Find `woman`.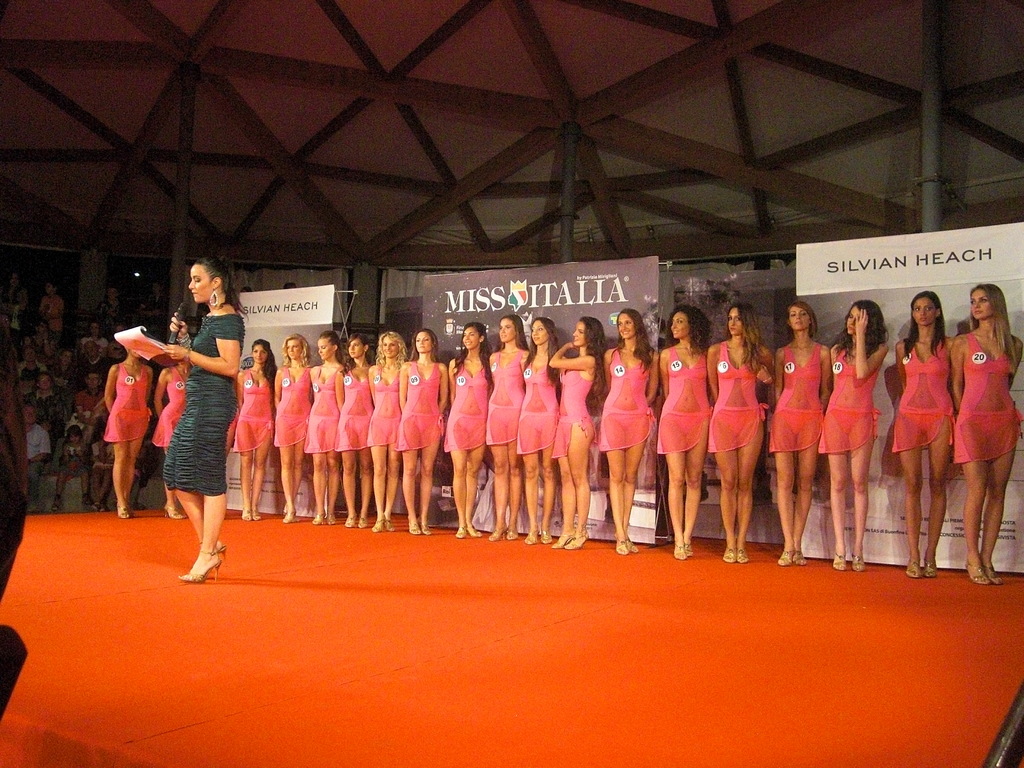
{"left": 483, "top": 311, "right": 528, "bottom": 539}.
